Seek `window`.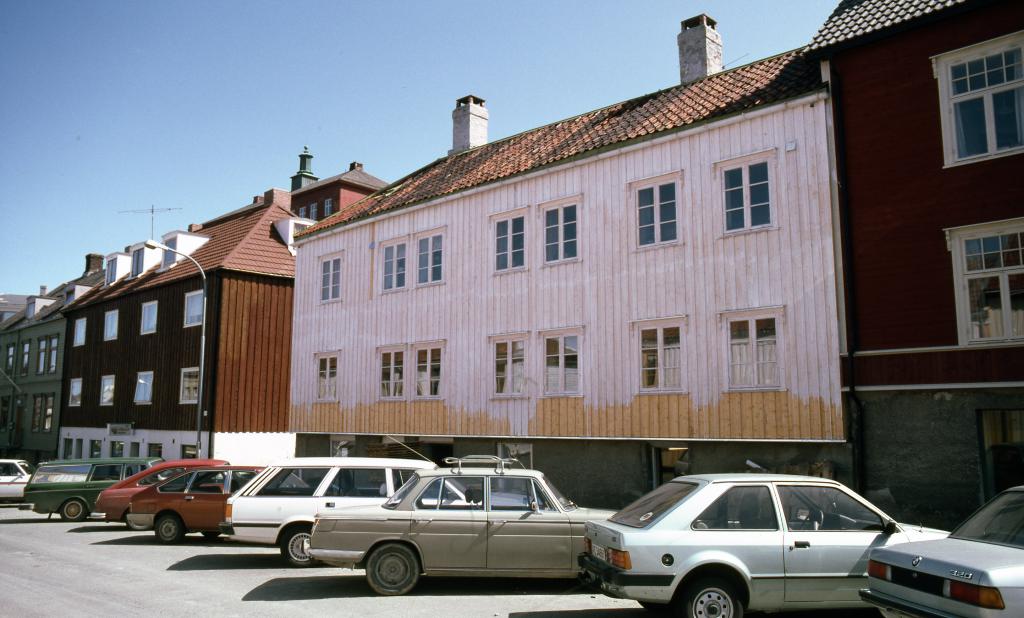
73:319:85:349.
